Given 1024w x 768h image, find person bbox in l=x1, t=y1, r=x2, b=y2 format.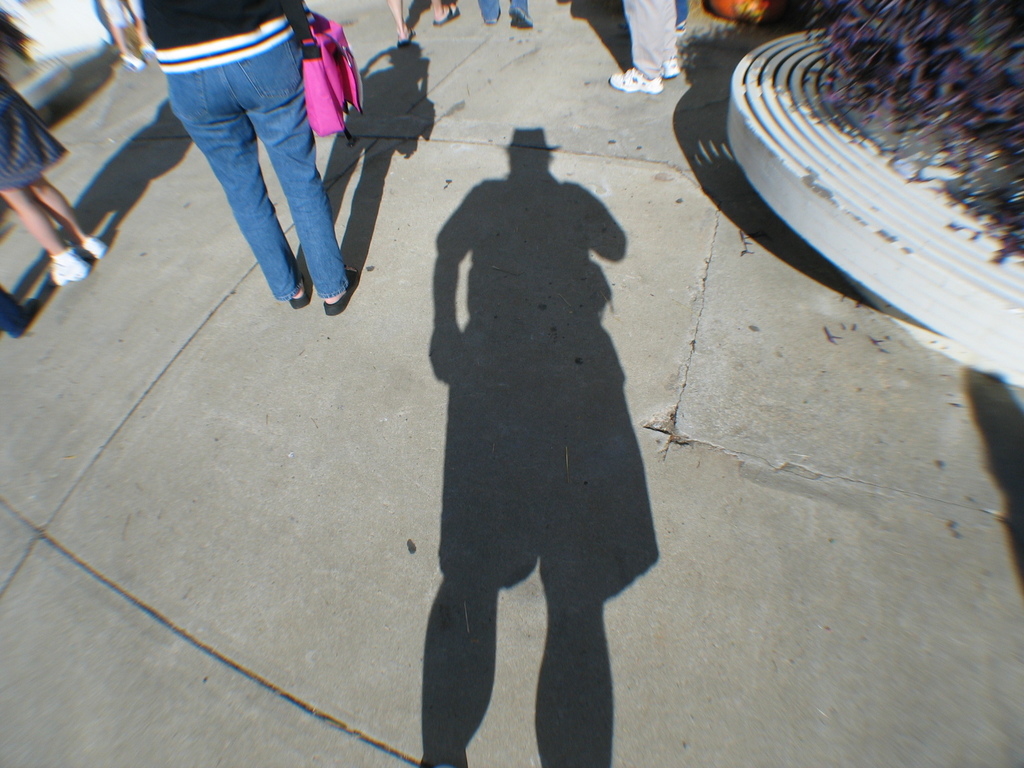
l=388, t=110, r=646, b=767.
